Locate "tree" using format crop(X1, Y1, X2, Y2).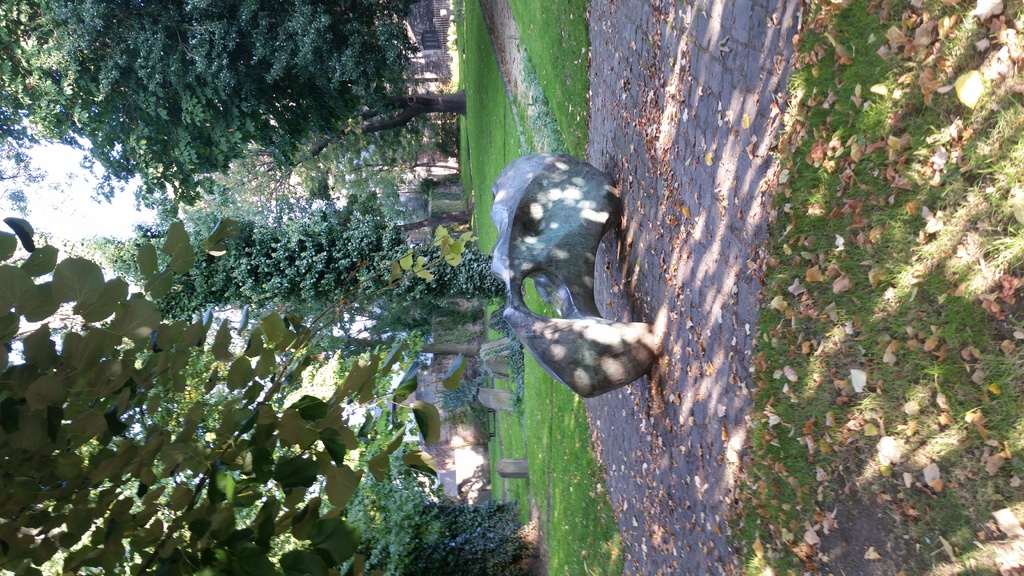
crop(0, 170, 508, 329).
